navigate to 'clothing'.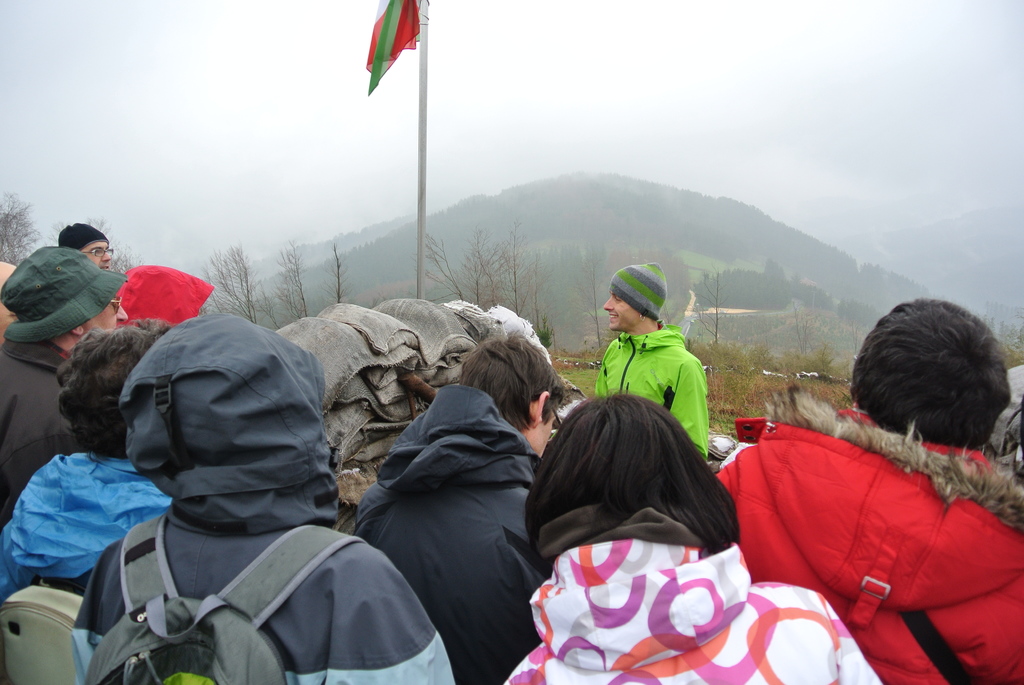
Navigation target: 714:390:1023:684.
